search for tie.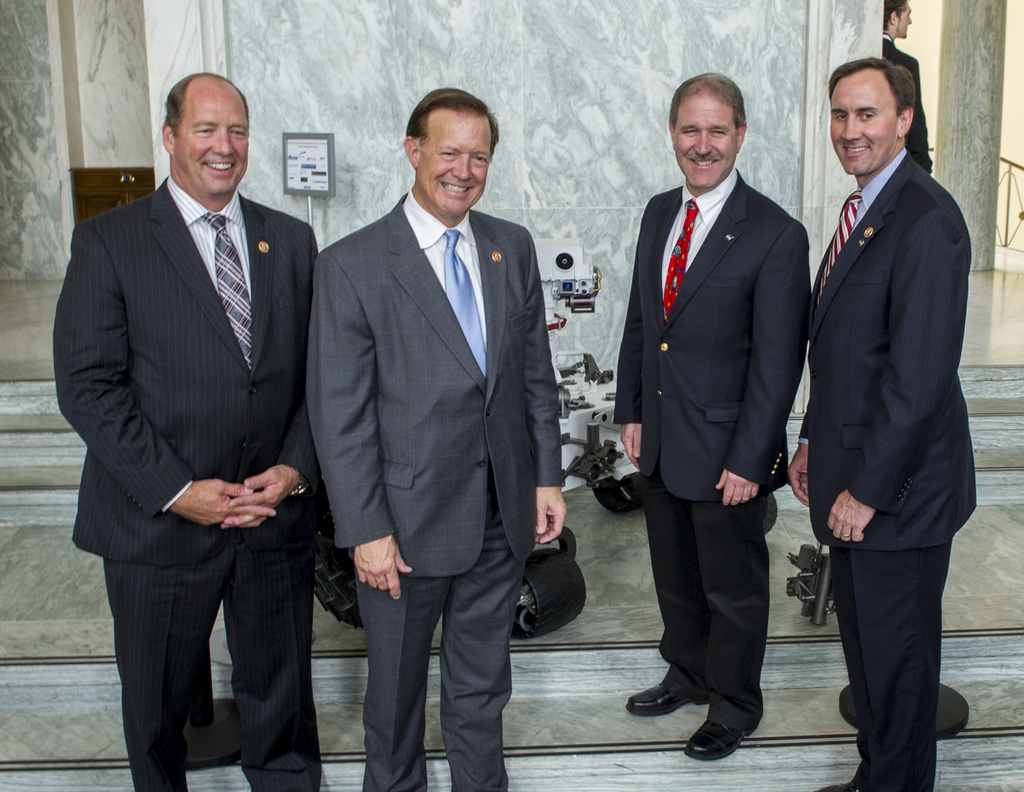
Found at [205, 212, 252, 371].
